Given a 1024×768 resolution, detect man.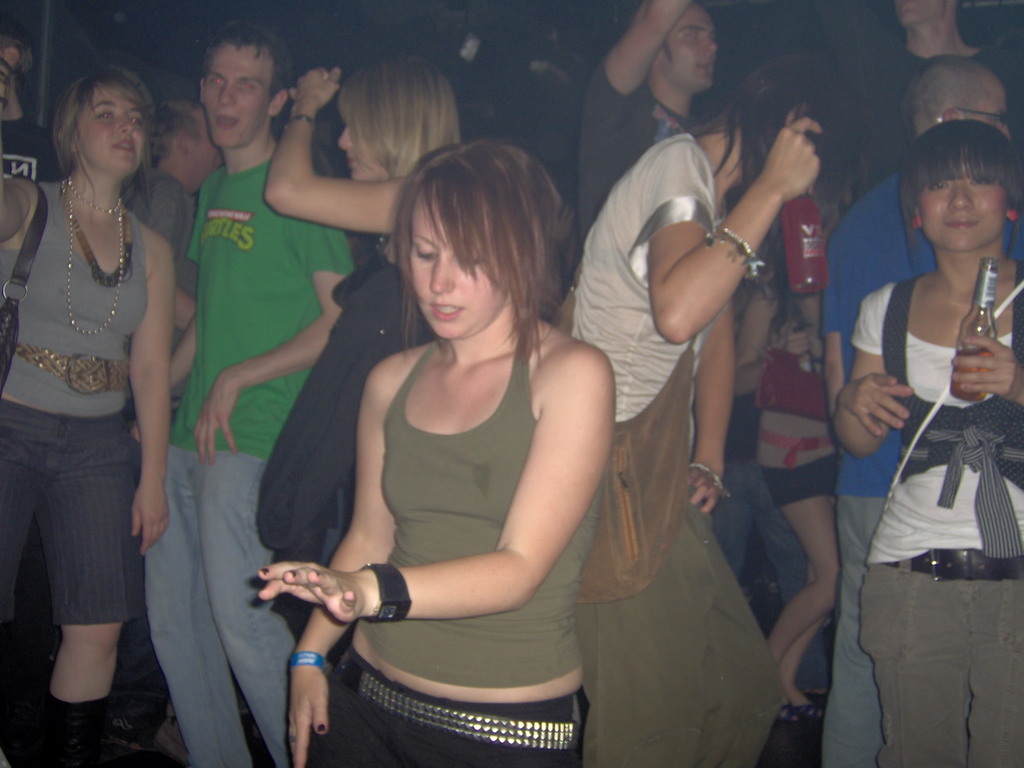
crop(563, 0, 730, 327).
